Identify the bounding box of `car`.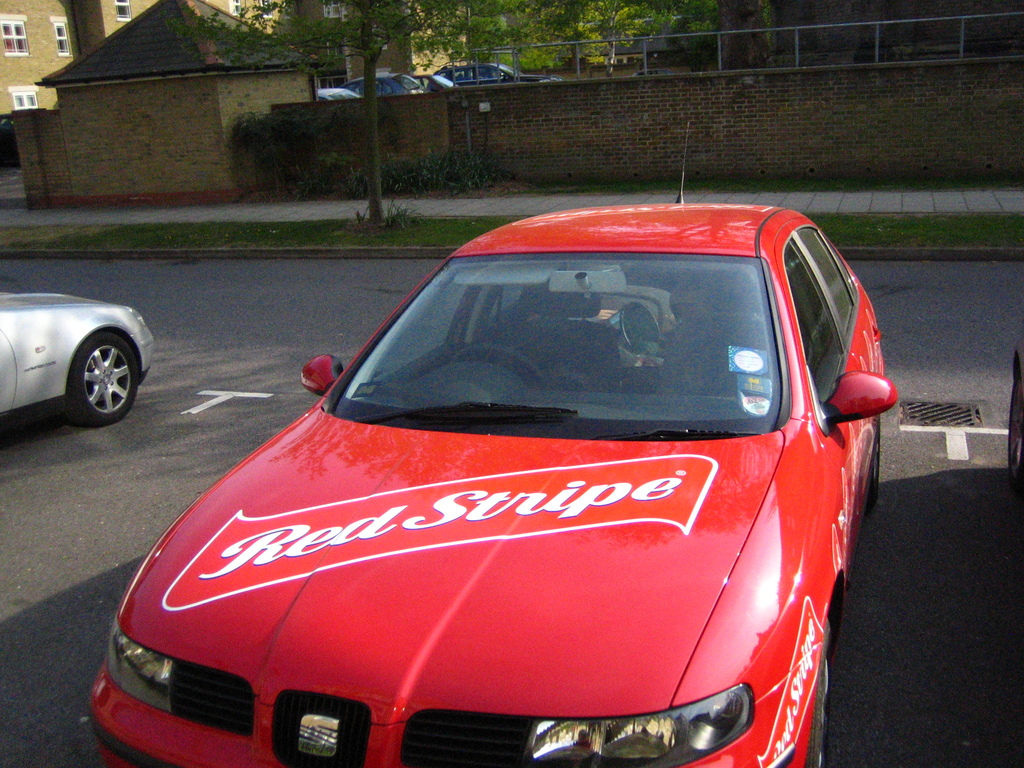
[0,280,156,424].
